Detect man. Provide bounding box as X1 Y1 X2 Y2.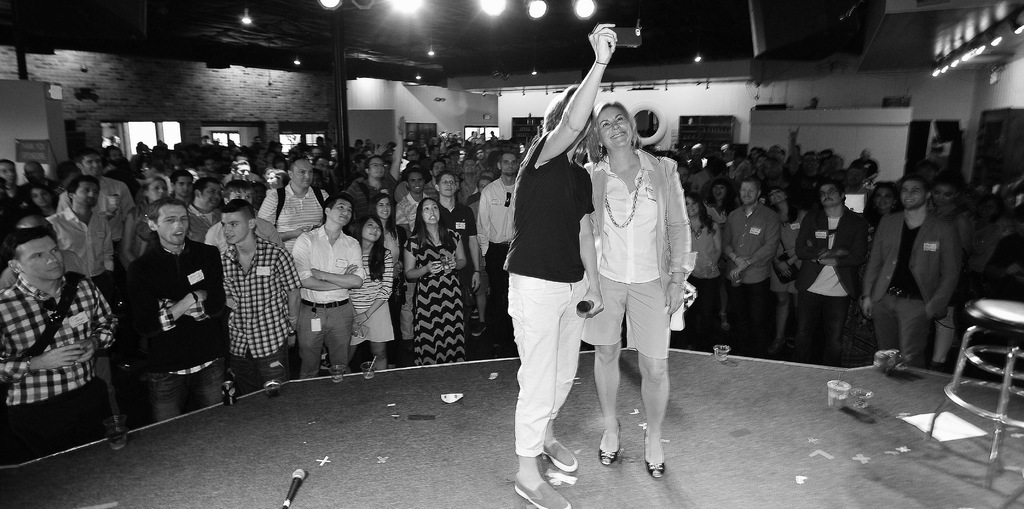
424 169 479 360.
